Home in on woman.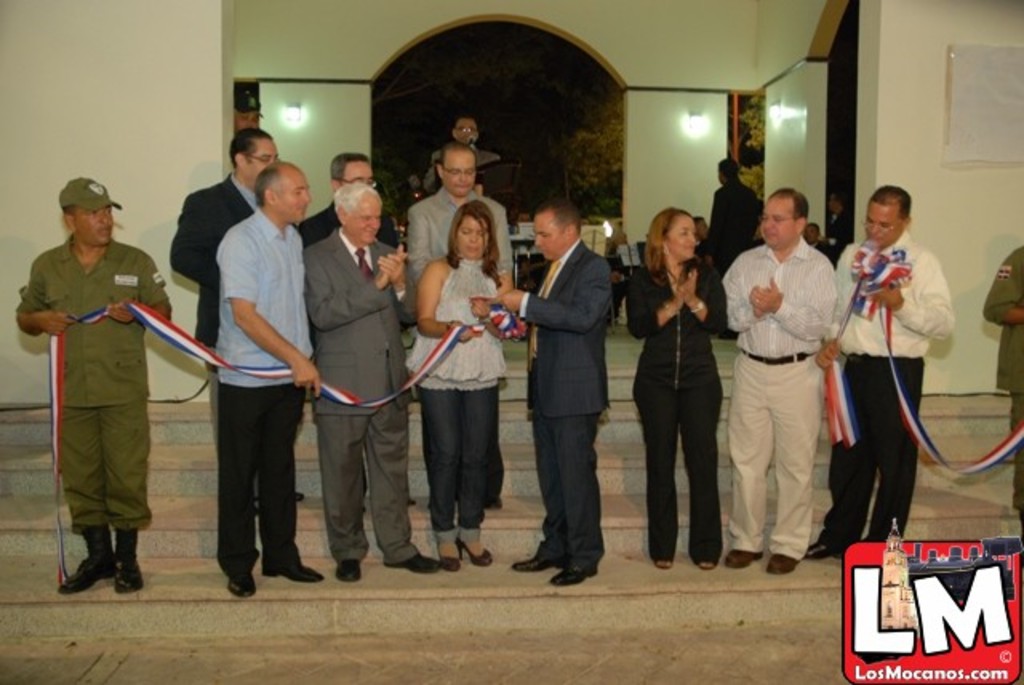
Homed in at [616,206,736,575].
